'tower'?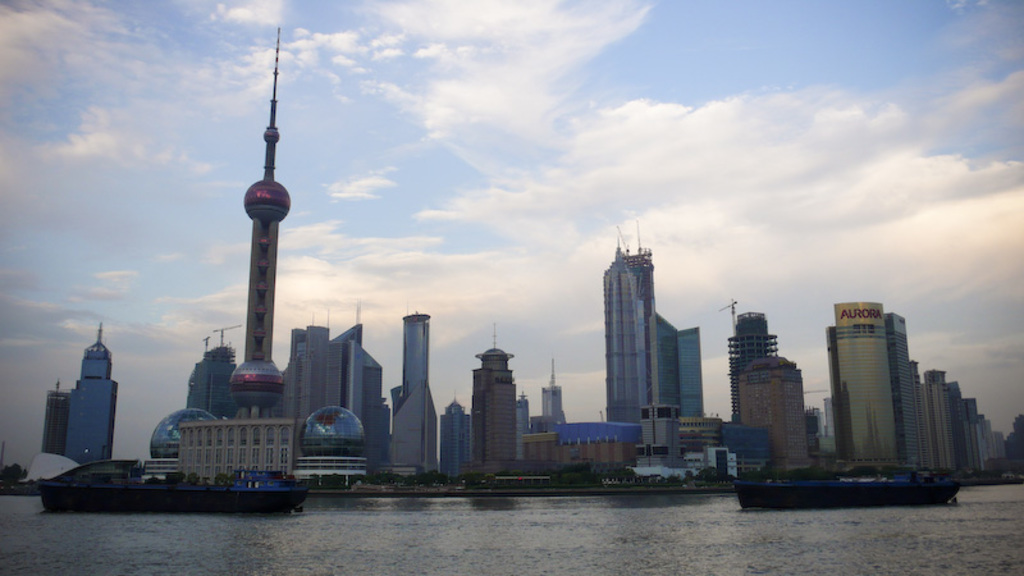
[890,317,920,466]
